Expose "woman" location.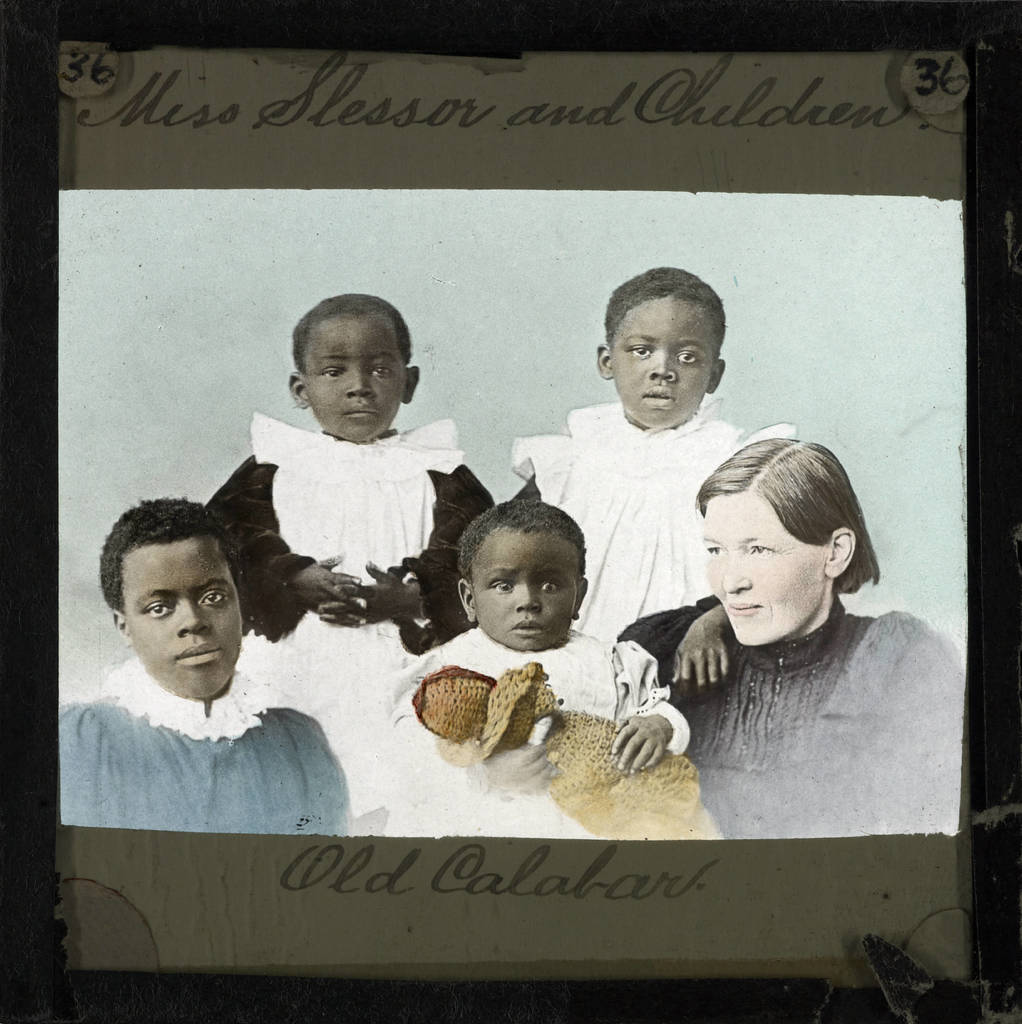
Exposed at region(614, 413, 931, 849).
